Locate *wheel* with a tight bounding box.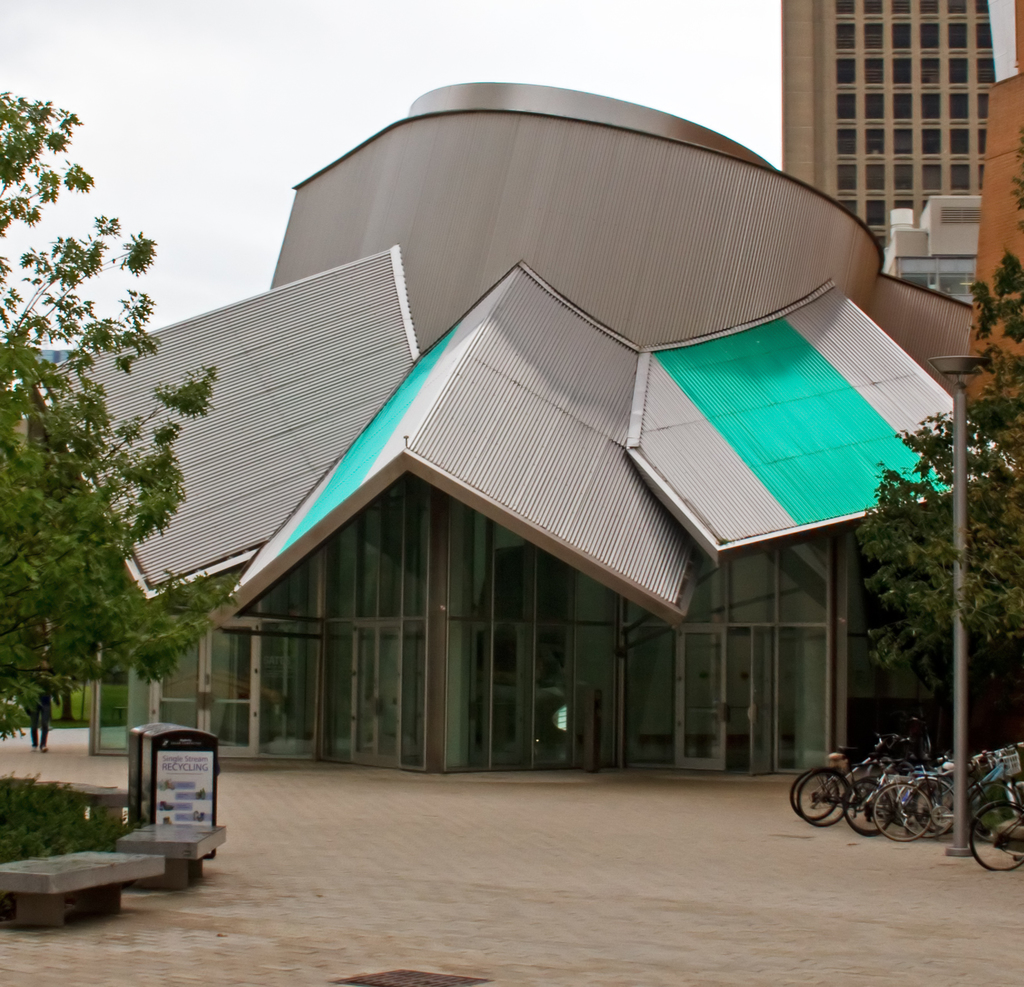
[840, 780, 893, 838].
